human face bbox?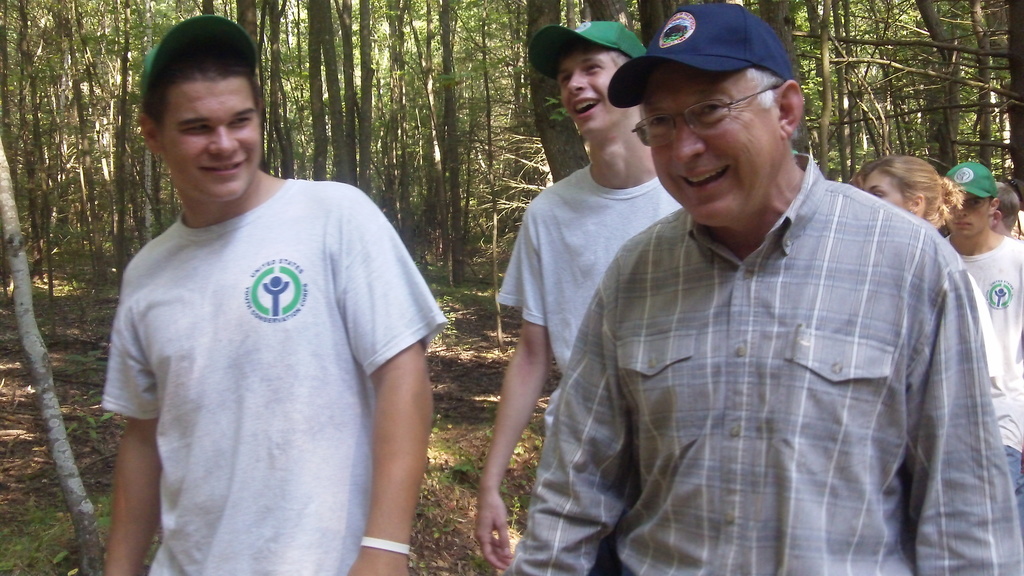
(168,79,260,200)
